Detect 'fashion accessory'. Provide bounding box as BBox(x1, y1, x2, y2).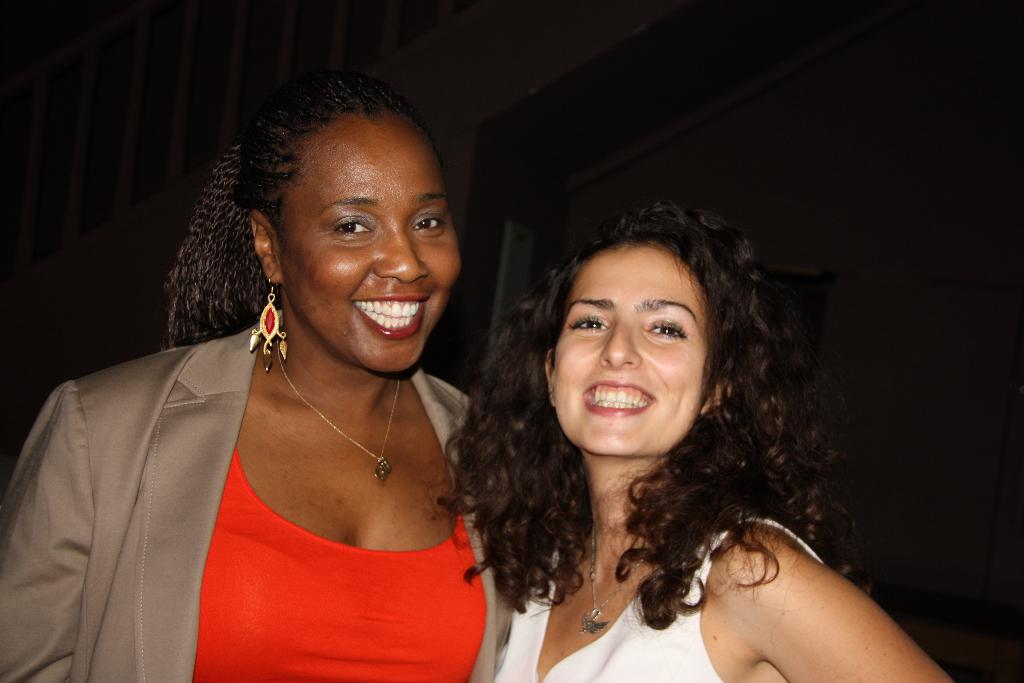
BBox(244, 274, 294, 374).
